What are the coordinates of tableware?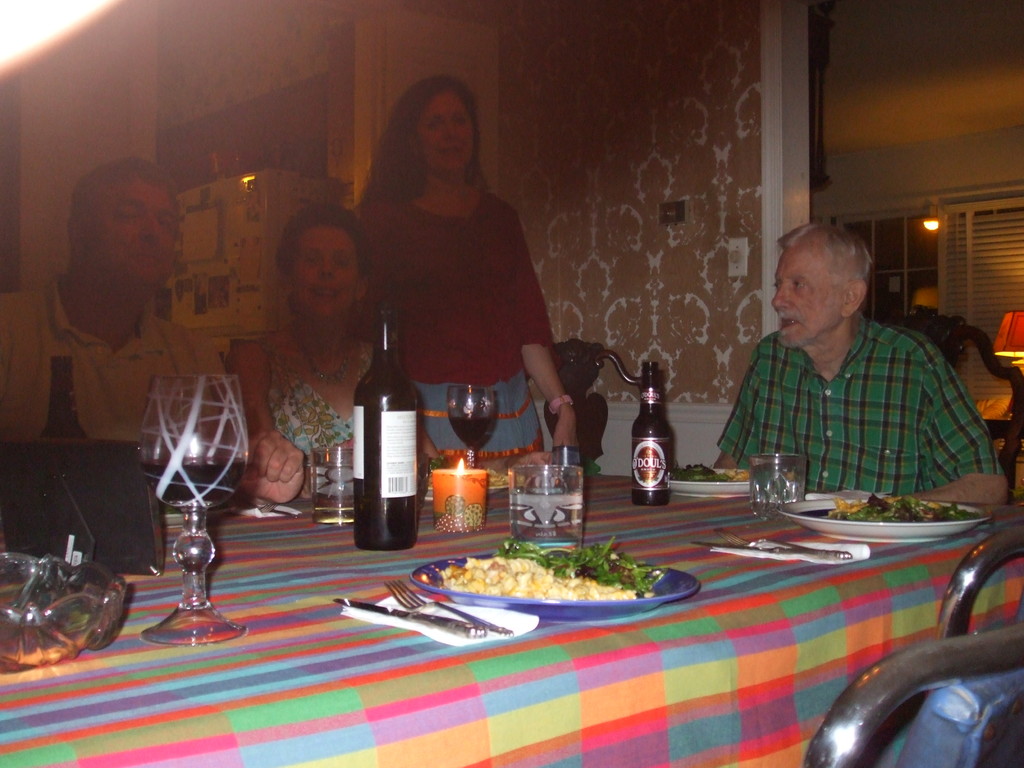
left=692, top=538, right=821, bottom=557.
